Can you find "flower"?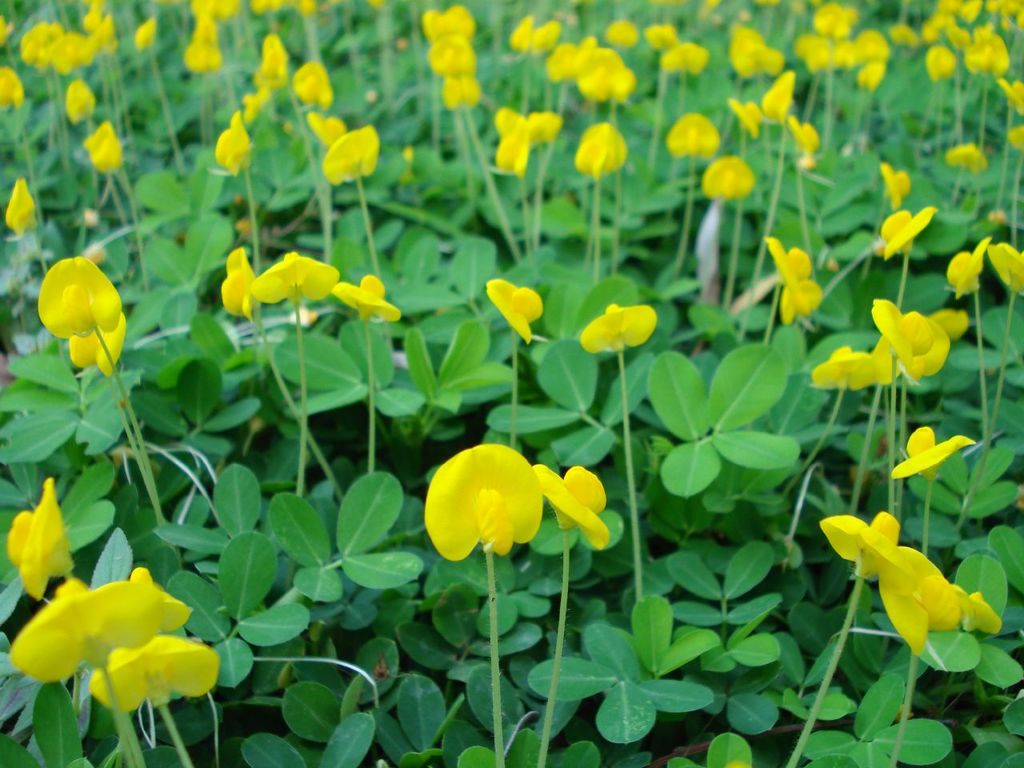
Yes, bounding box: bbox(426, 446, 560, 560).
